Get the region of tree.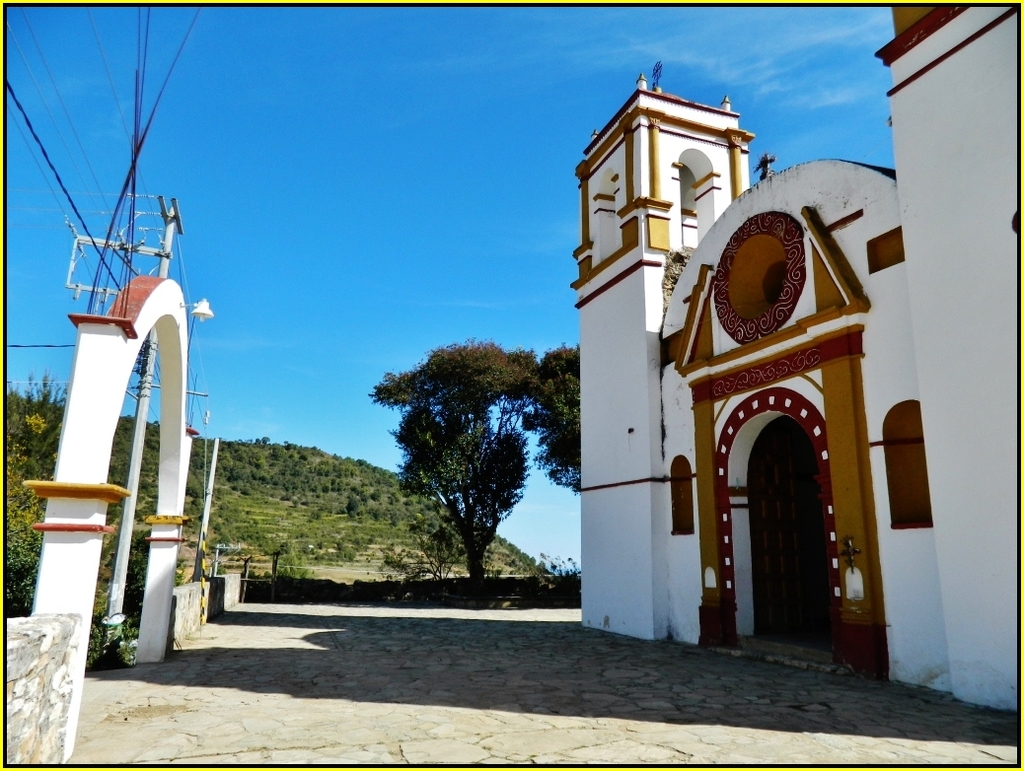
(360,315,558,593).
